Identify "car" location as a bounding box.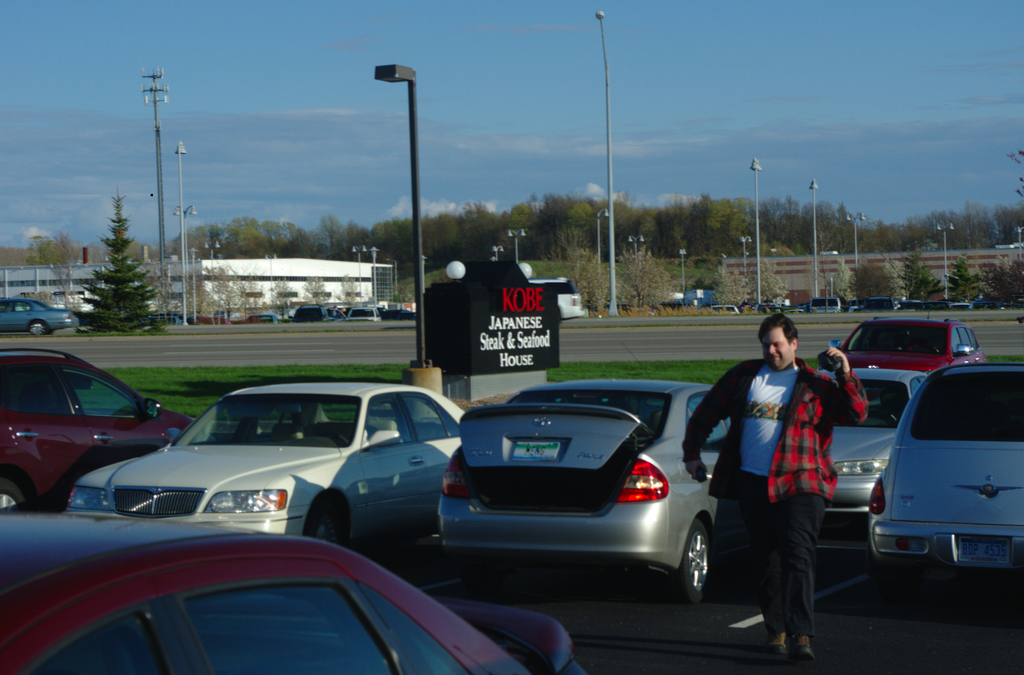
rect(52, 378, 467, 554).
